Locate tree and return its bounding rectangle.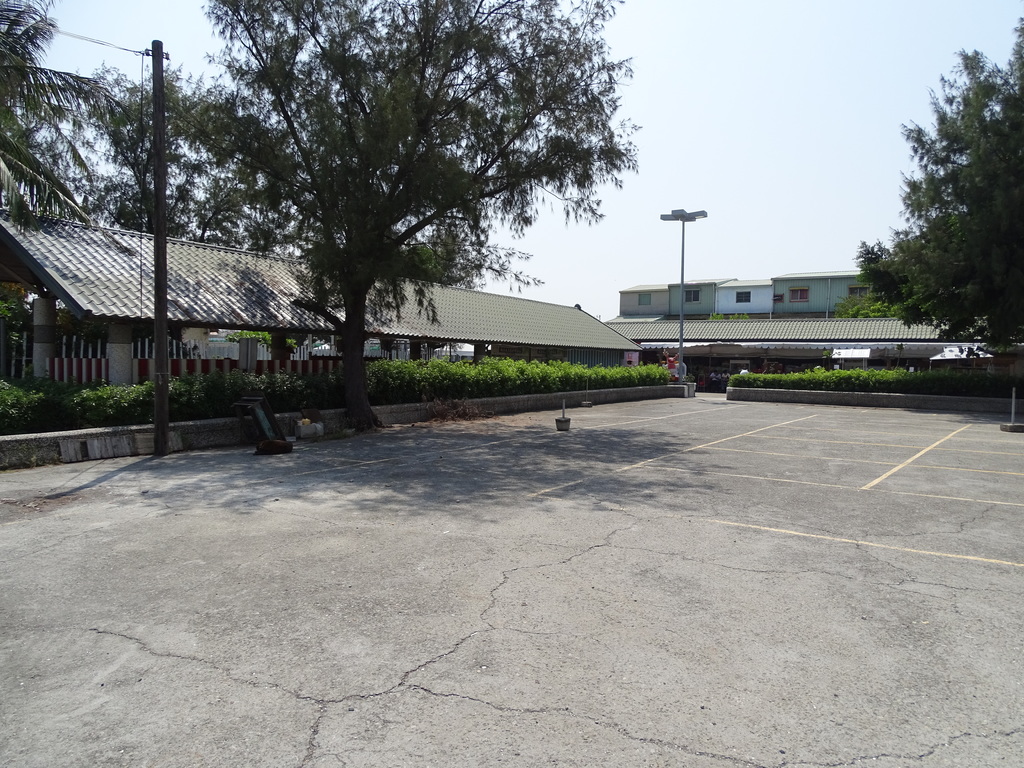
191, 18, 616, 410.
